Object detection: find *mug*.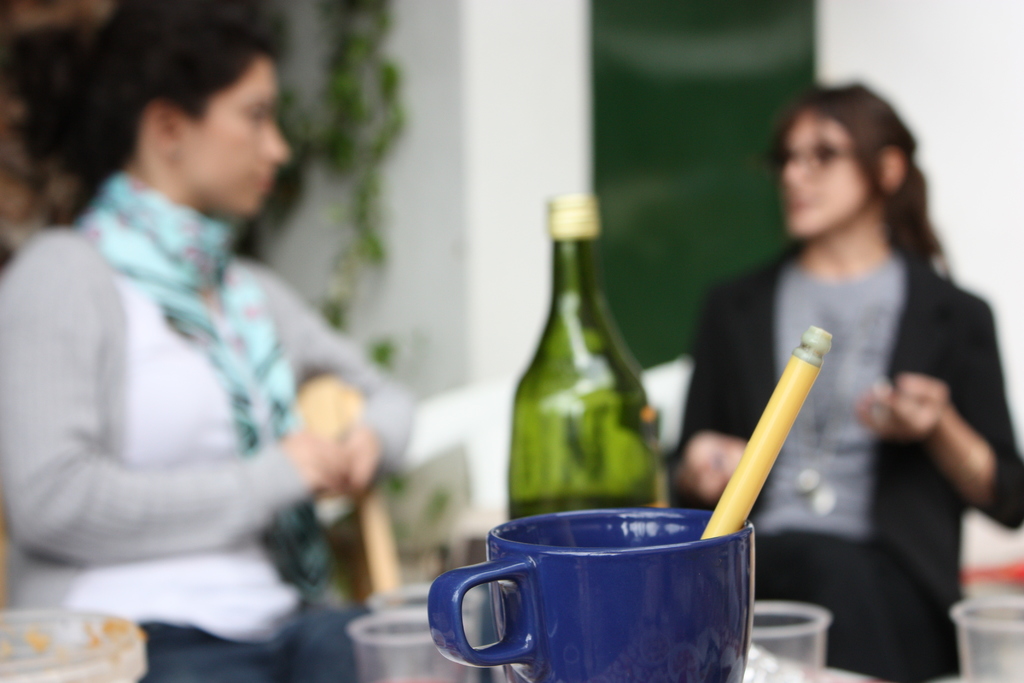
left=428, top=507, right=756, bottom=682.
